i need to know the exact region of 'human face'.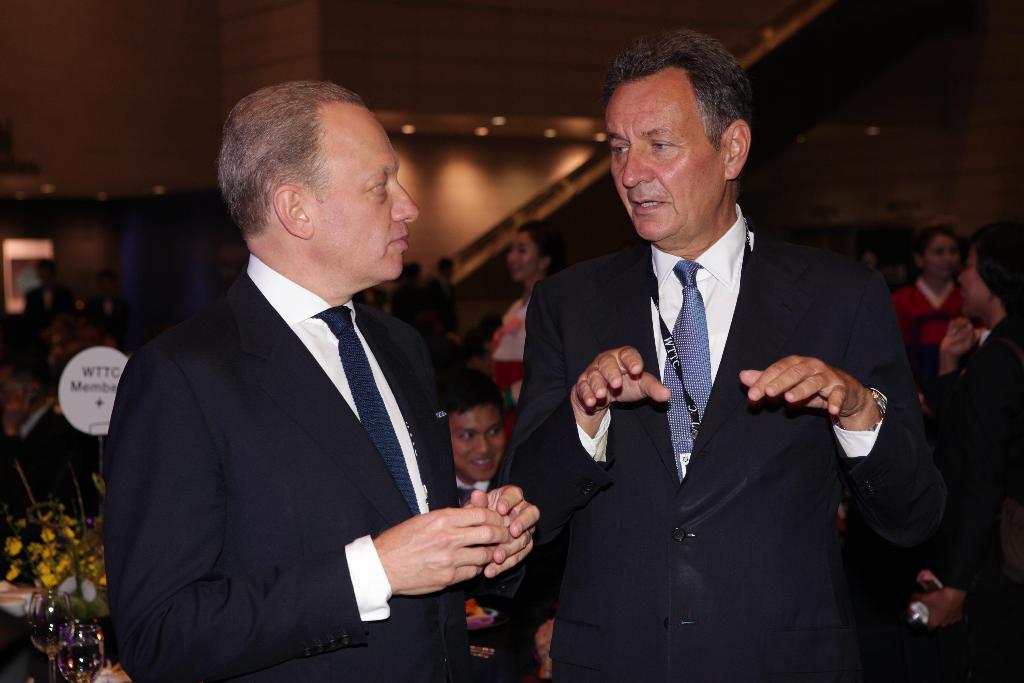
Region: region(922, 236, 960, 281).
